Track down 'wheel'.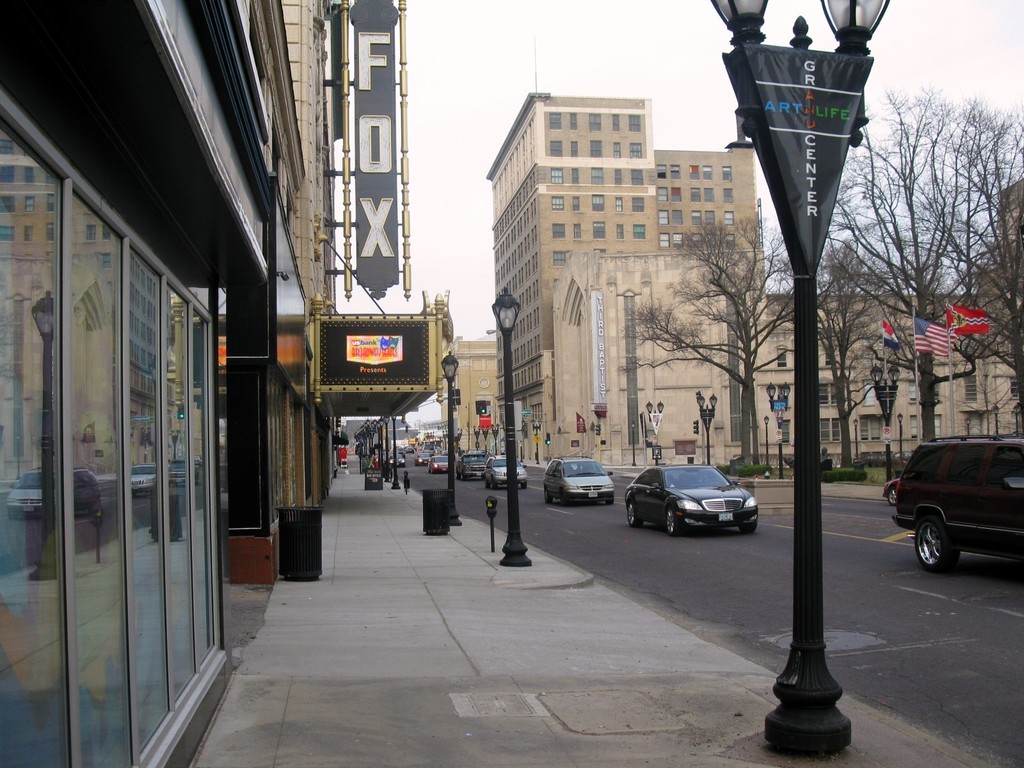
Tracked to left=428, top=467, right=433, bottom=474.
